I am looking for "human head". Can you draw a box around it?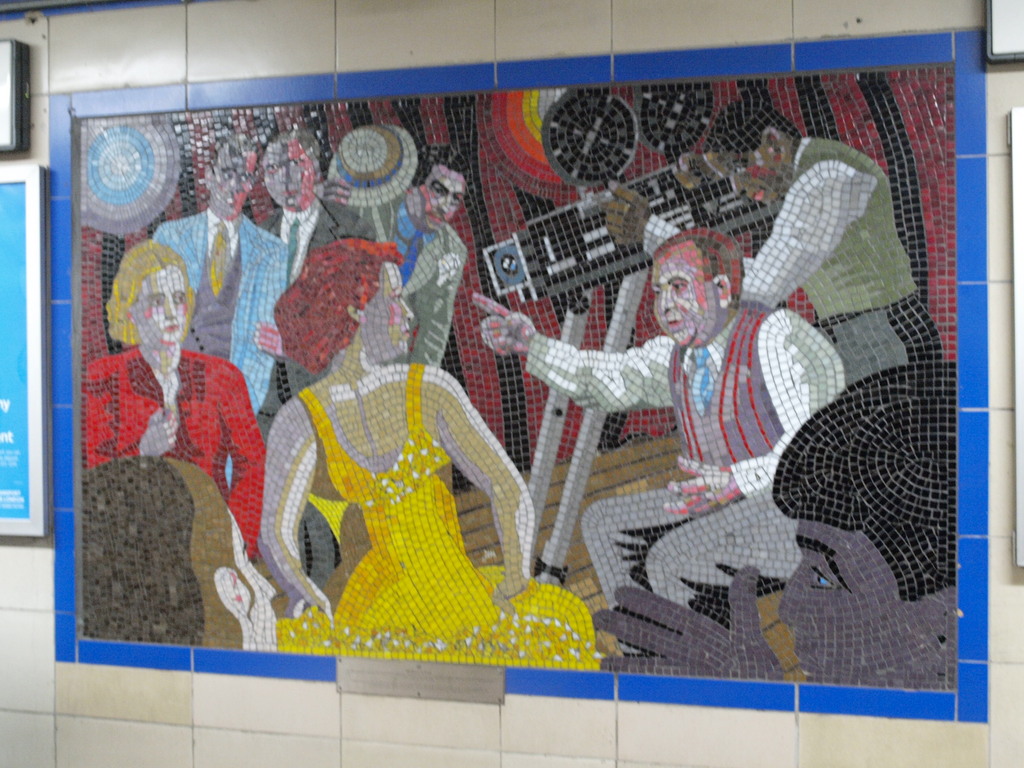
Sure, the bounding box is detection(774, 356, 960, 687).
